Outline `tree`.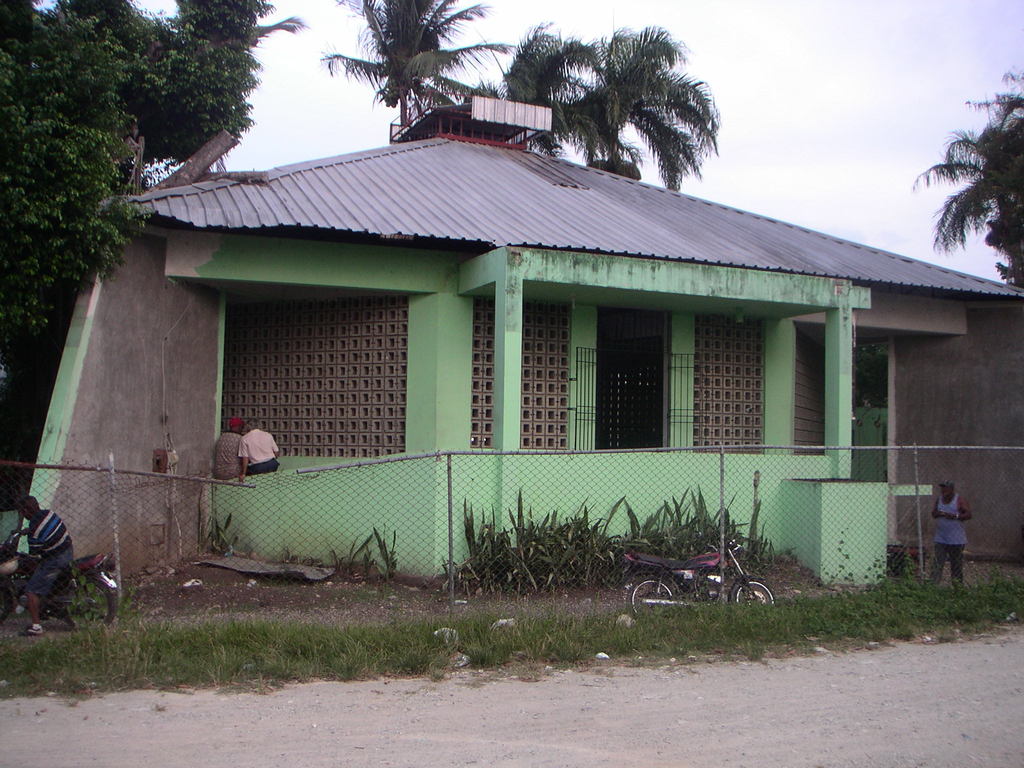
Outline: BBox(907, 66, 1023, 289).
